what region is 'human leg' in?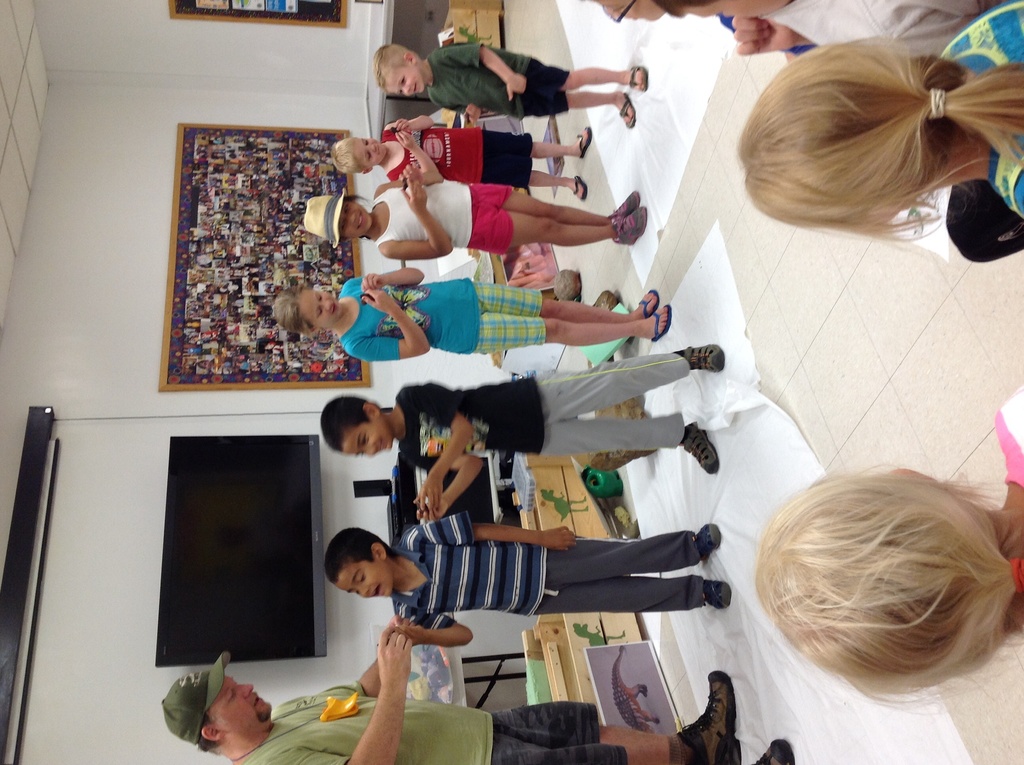
{"x1": 527, "y1": 170, "x2": 586, "y2": 195}.
